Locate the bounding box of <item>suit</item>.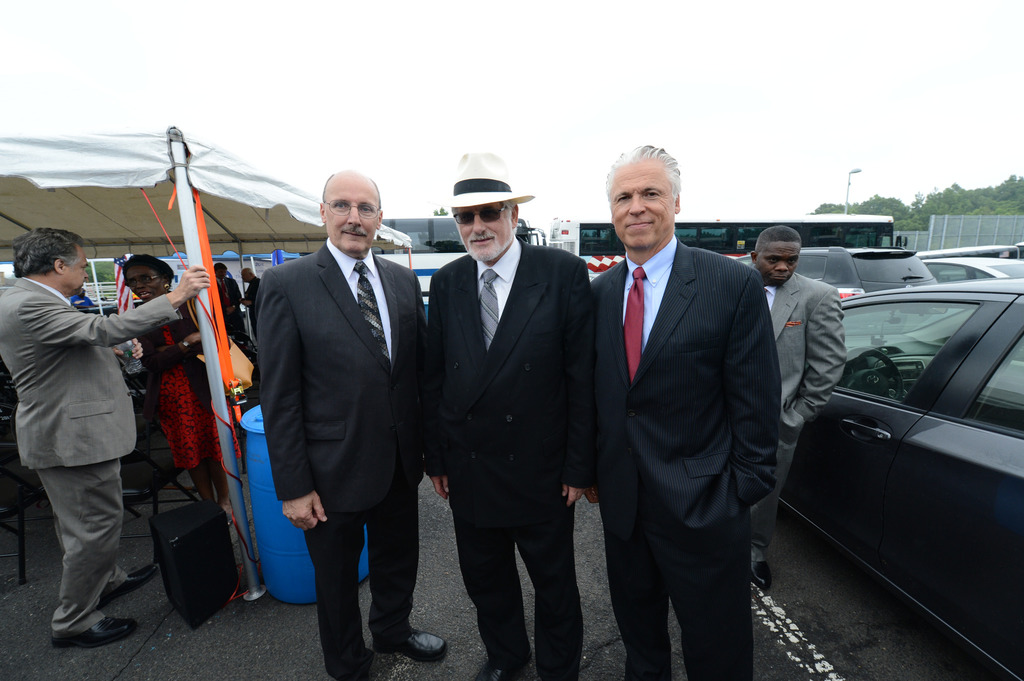
Bounding box: <region>758, 272, 849, 562</region>.
